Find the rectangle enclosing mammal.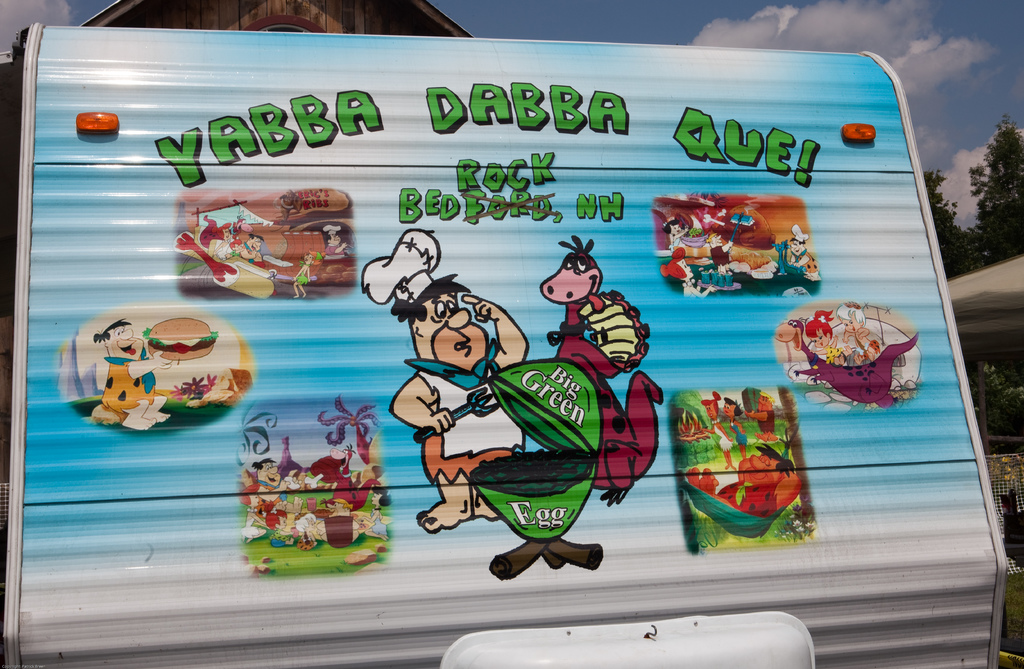
290/248/321/298.
